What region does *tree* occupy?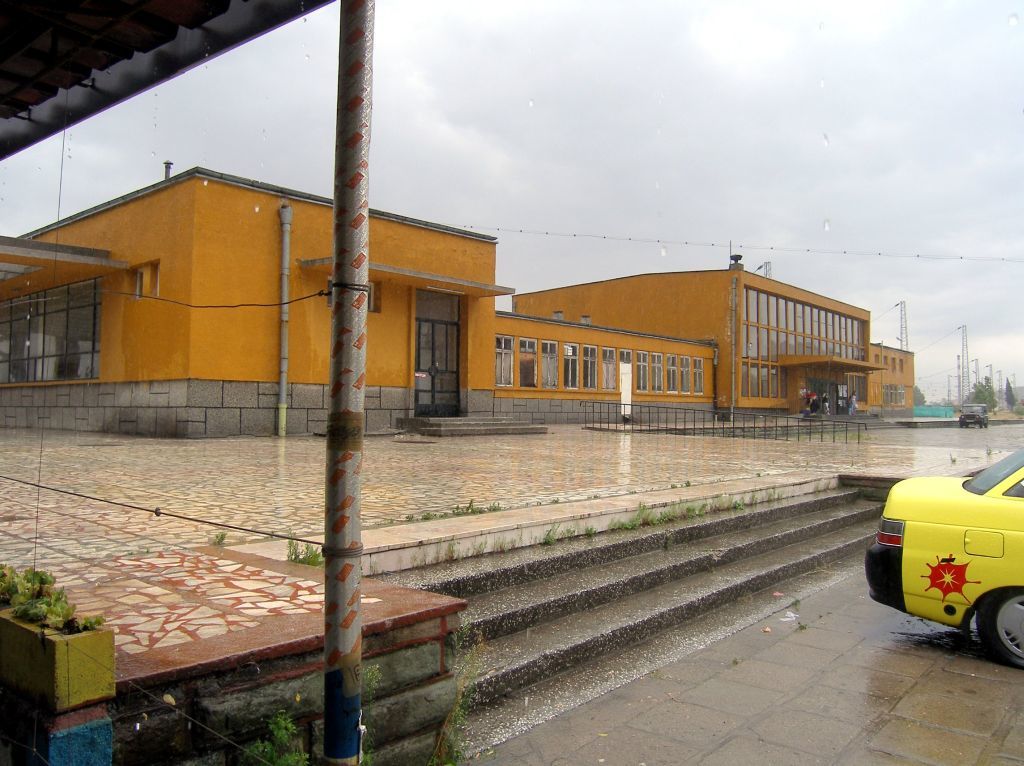
(x1=914, y1=378, x2=927, y2=404).
